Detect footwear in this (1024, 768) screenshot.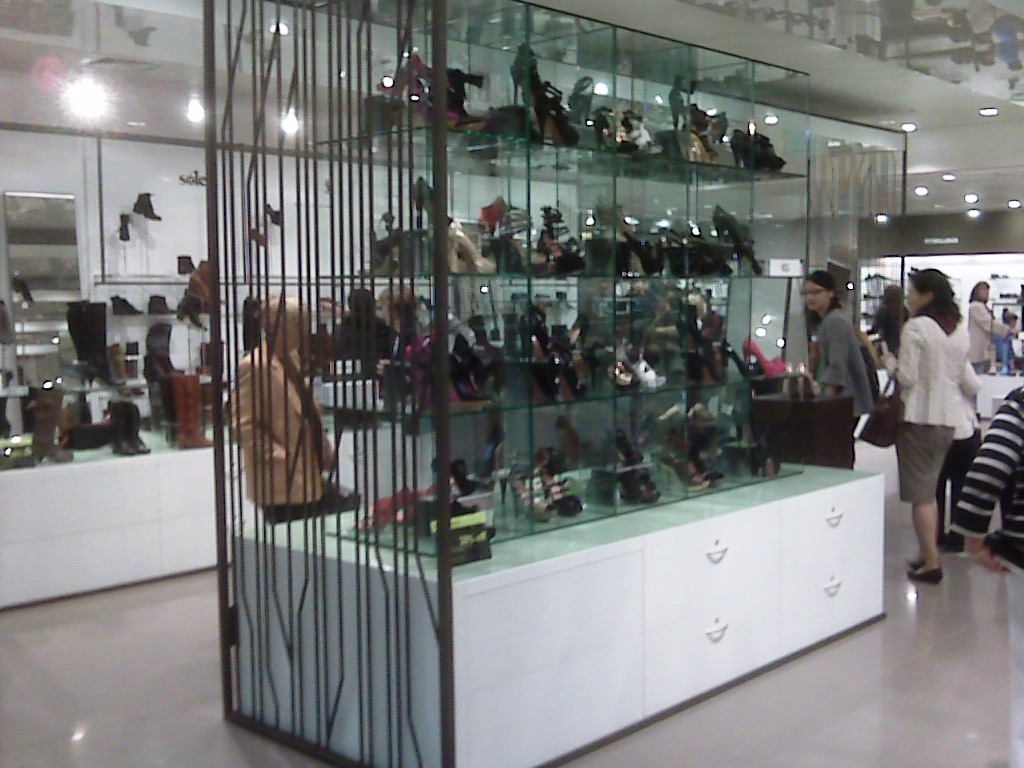
Detection: select_region(118, 408, 150, 454).
